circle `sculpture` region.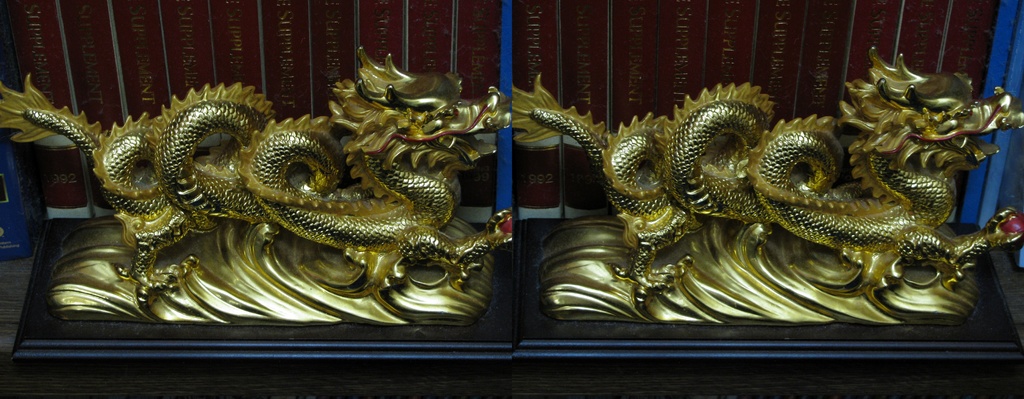
Region: bbox=[509, 74, 1023, 332].
